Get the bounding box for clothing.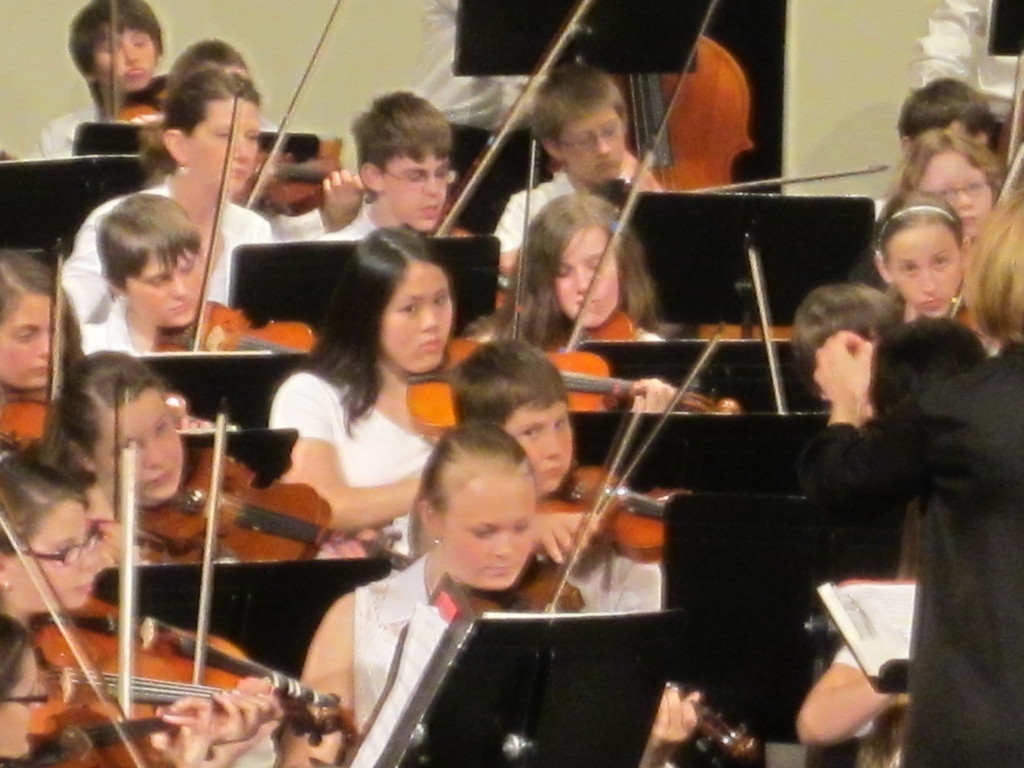
region(540, 546, 661, 610).
